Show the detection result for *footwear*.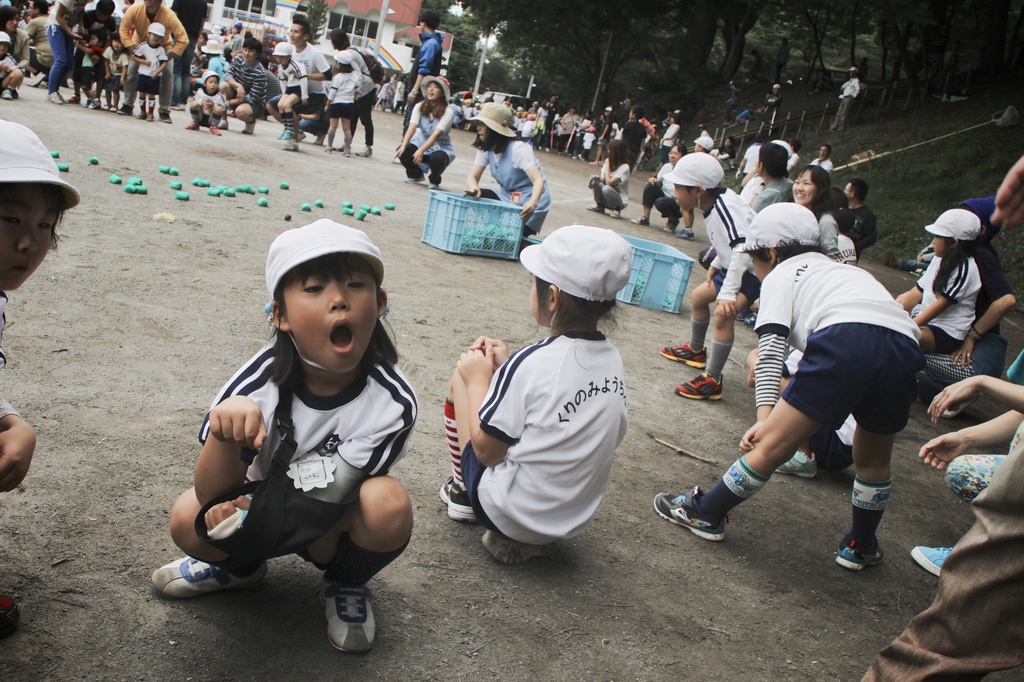
[left=330, top=141, right=344, bottom=153].
